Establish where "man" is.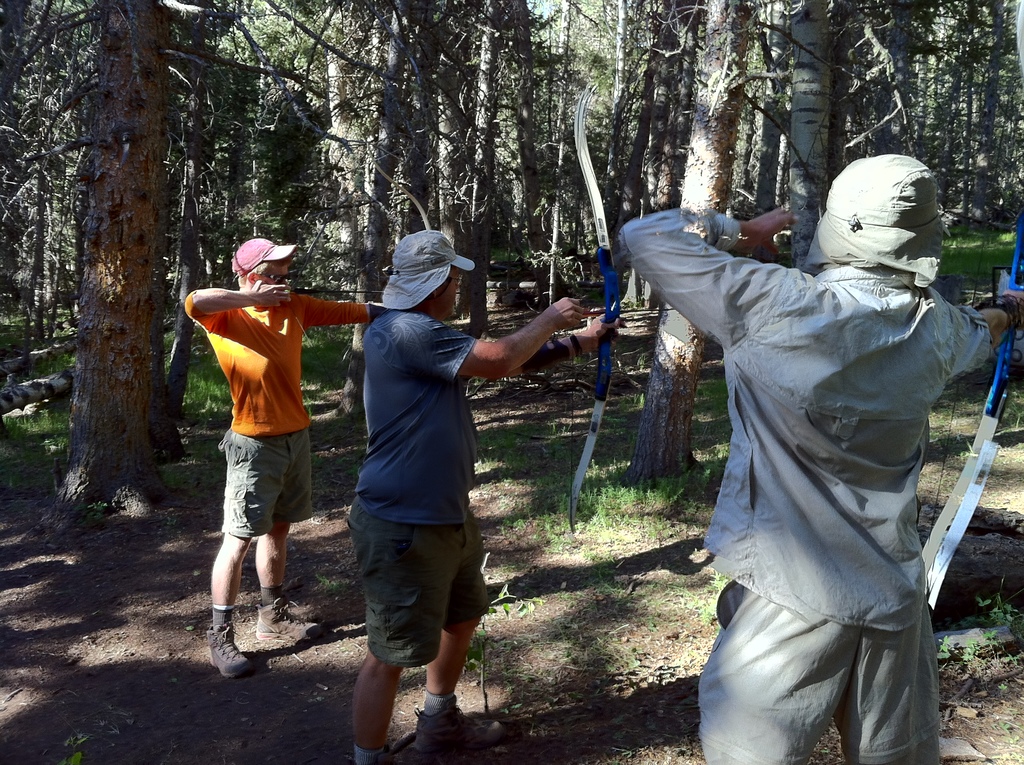
Established at 351 230 625 764.
